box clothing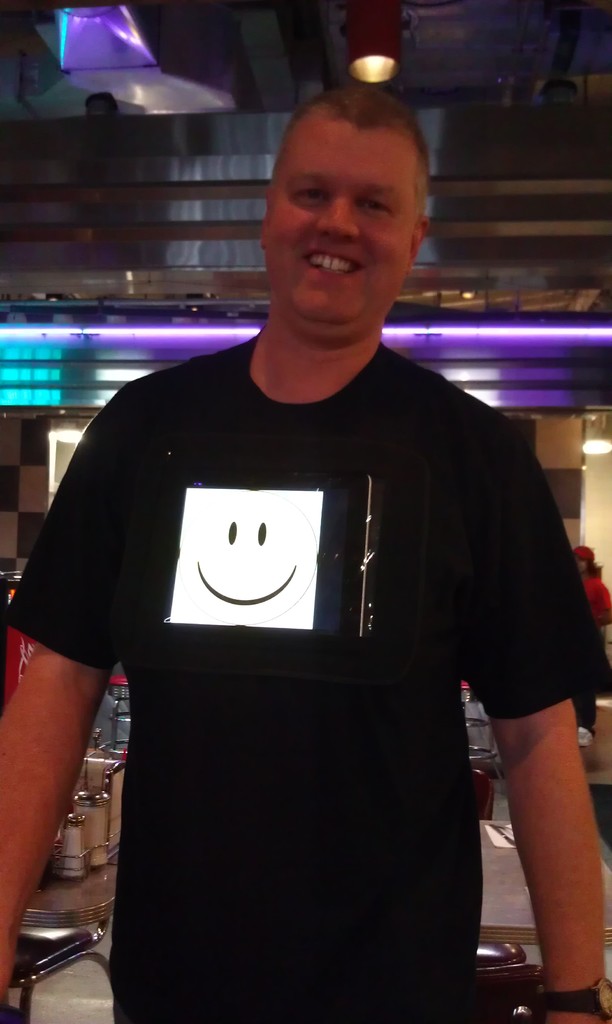
rect(575, 547, 611, 581)
